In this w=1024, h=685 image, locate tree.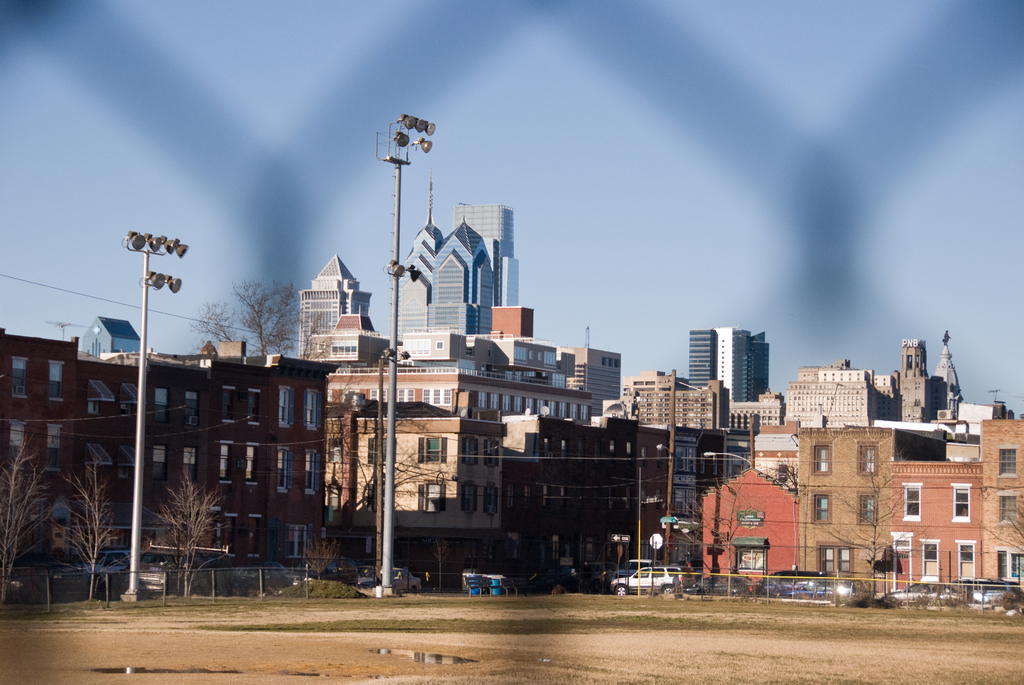
Bounding box: l=671, t=456, r=780, b=599.
